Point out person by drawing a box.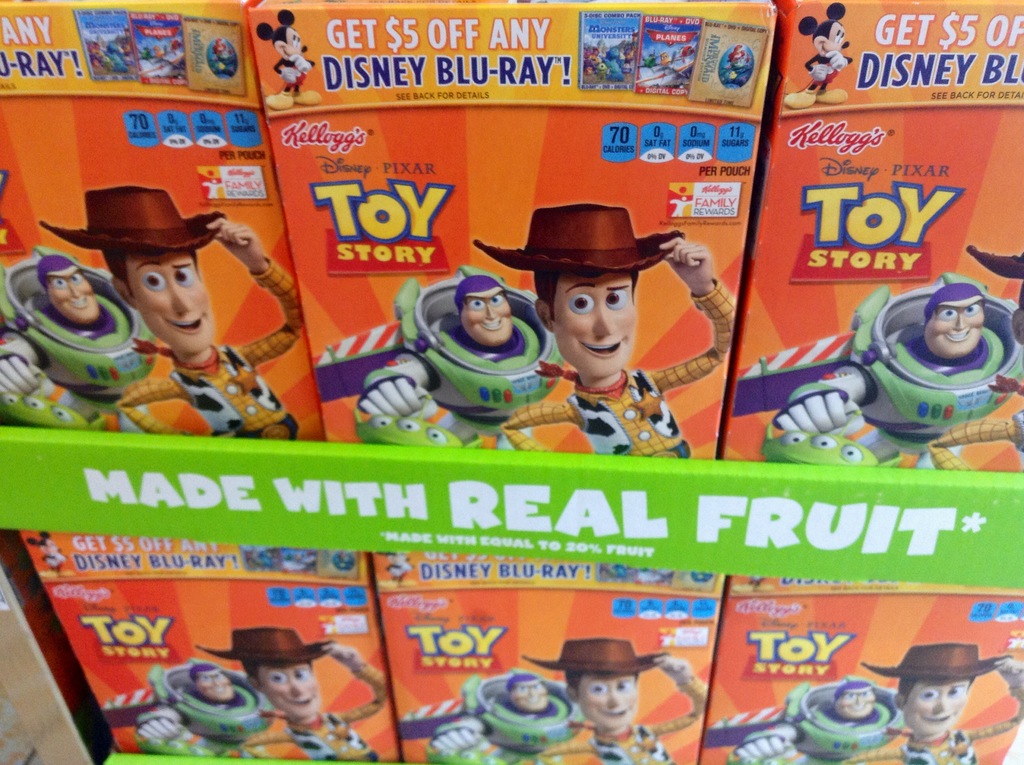
pyautogui.locateOnScreen(851, 461, 1023, 764).
